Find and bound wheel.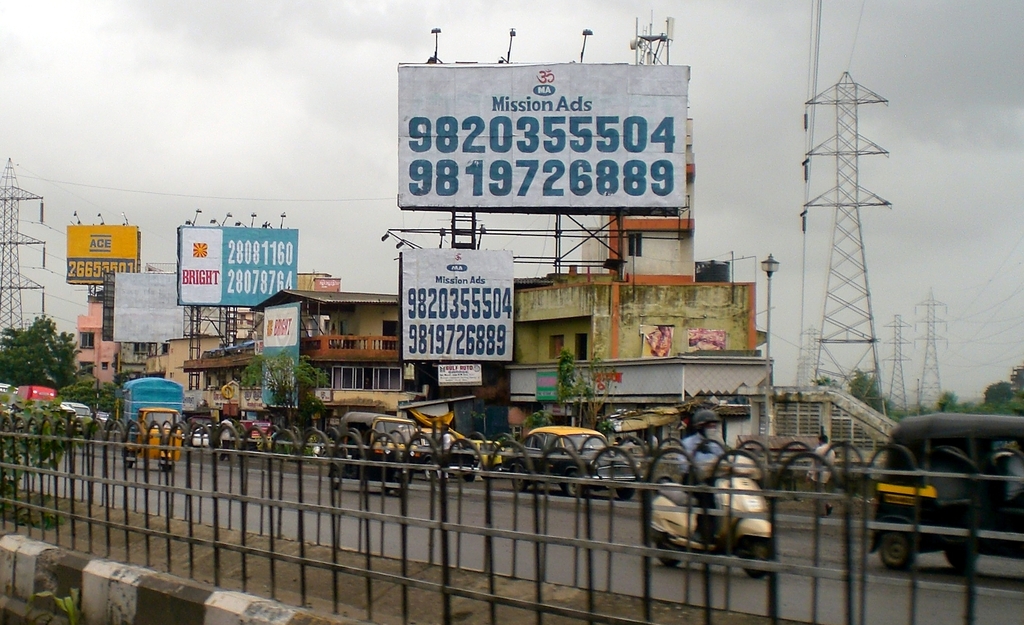
Bound: [x1=465, y1=473, x2=474, y2=482].
